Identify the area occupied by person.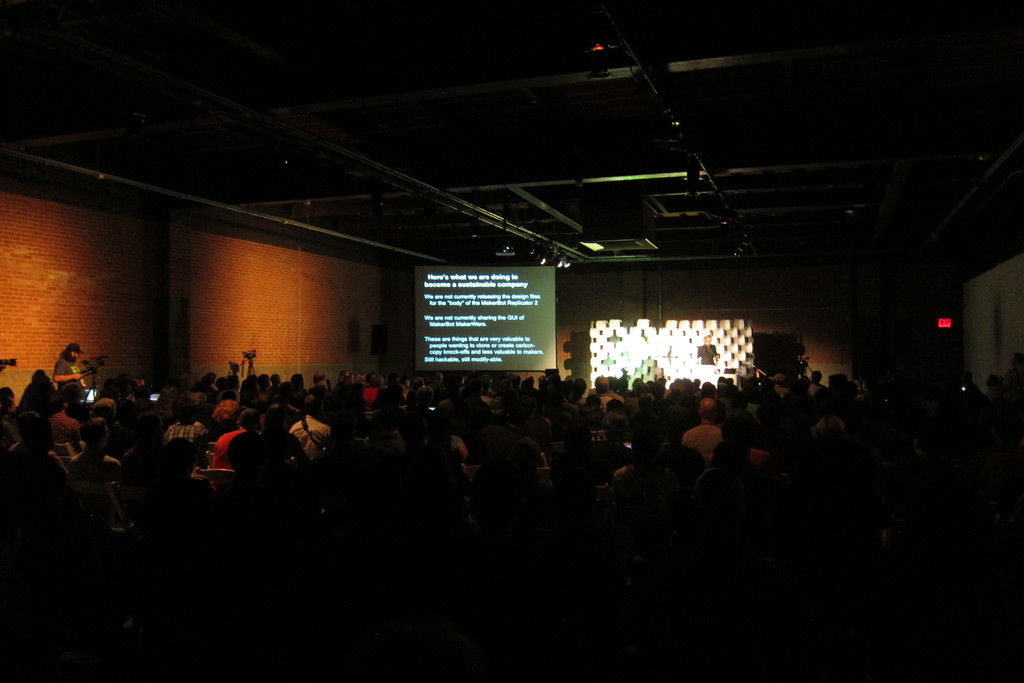
Area: 693,336,722,370.
